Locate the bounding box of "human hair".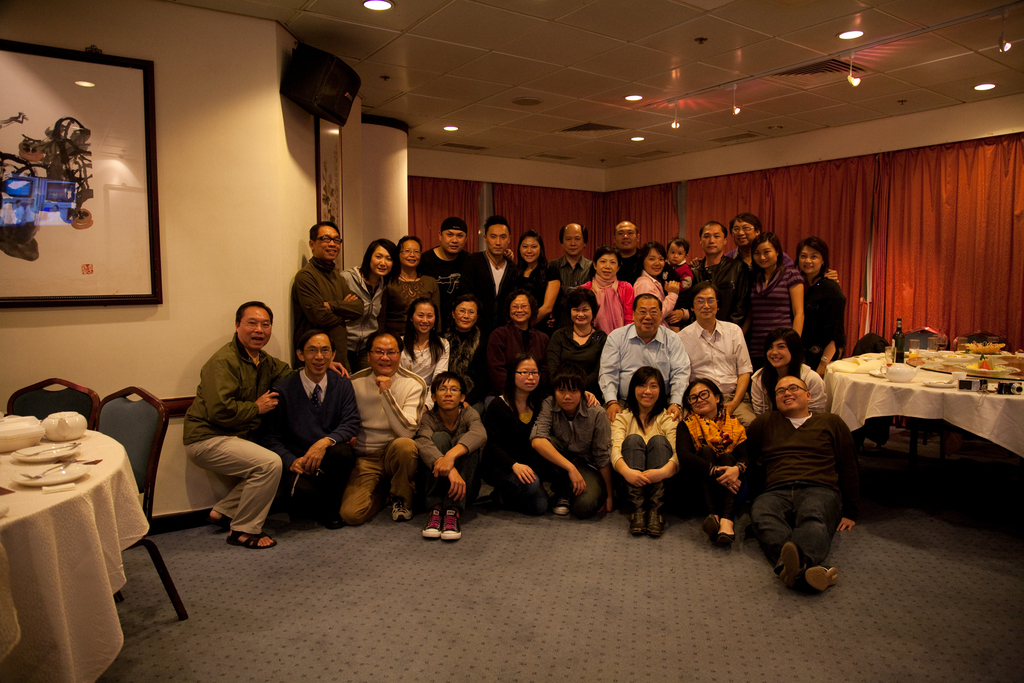
Bounding box: 358:240:401:283.
